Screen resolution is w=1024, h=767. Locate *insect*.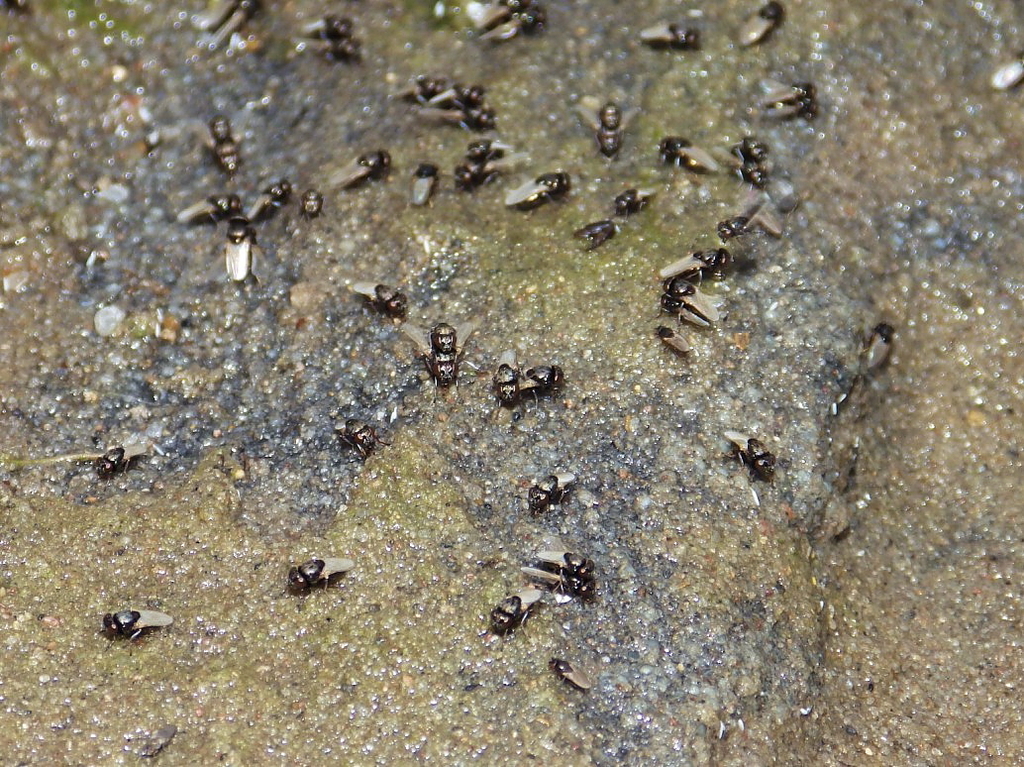
[457, 160, 523, 189].
